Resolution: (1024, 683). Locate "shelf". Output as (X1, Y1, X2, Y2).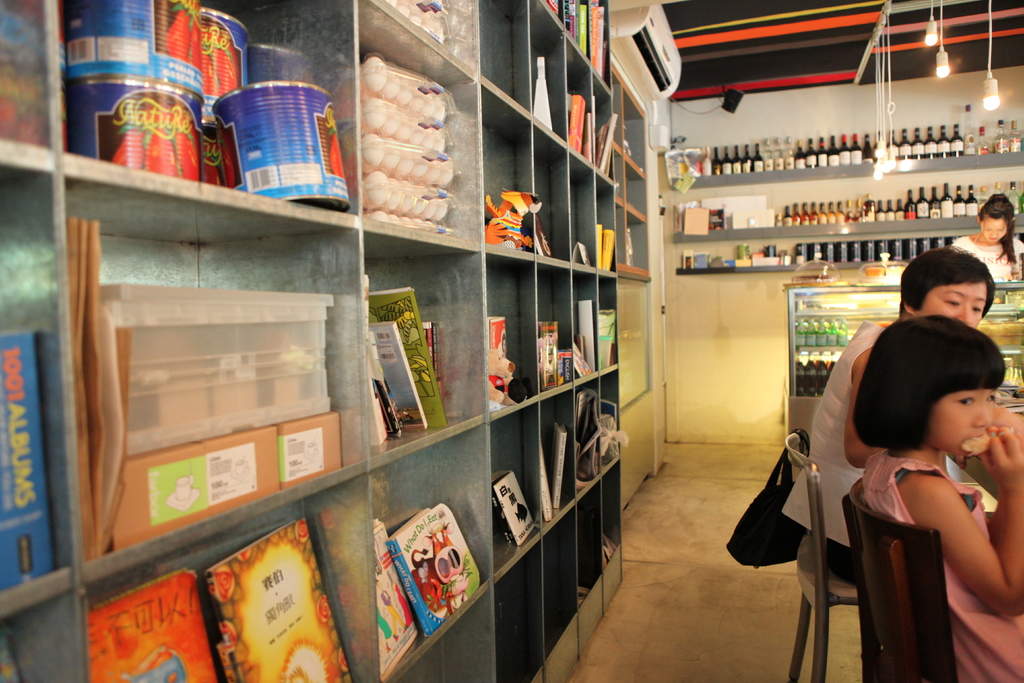
(659, 122, 1023, 190).
